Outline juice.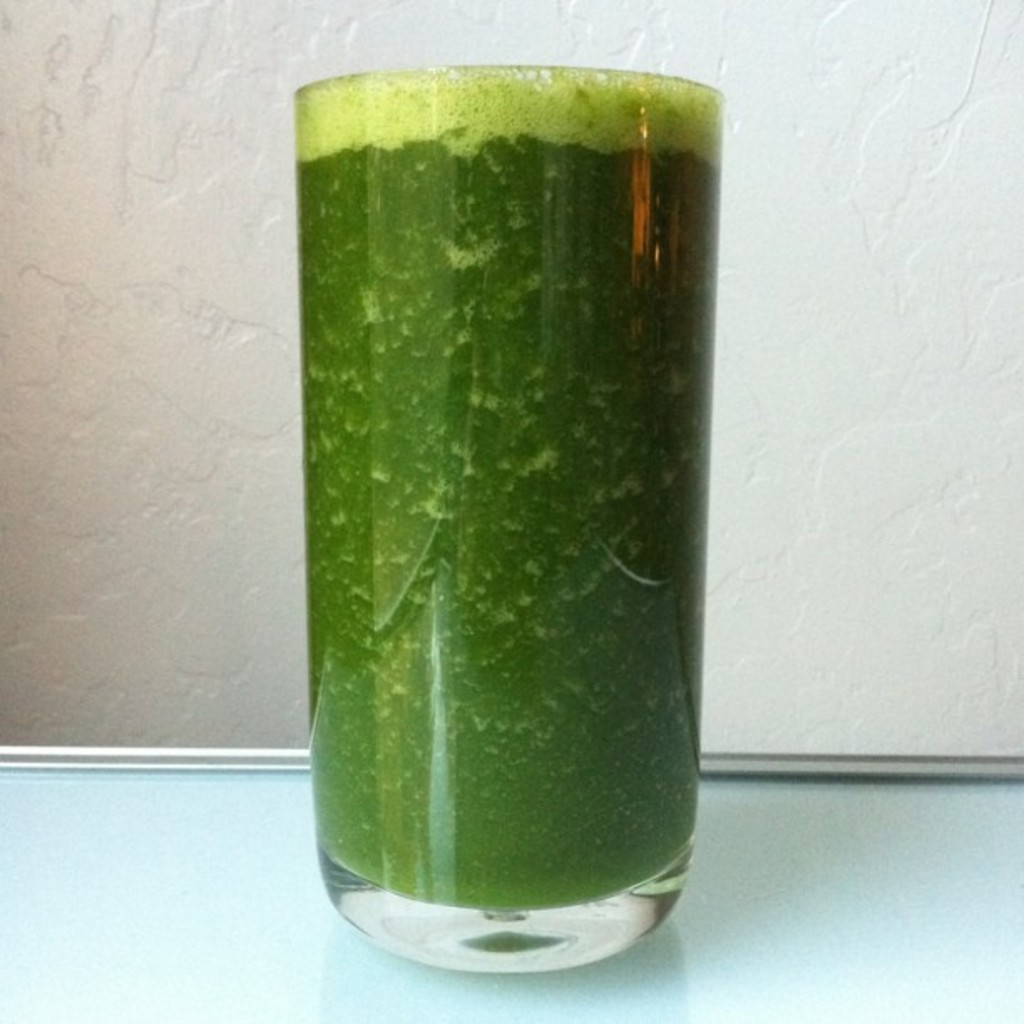
Outline: (281, 40, 689, 1023).
